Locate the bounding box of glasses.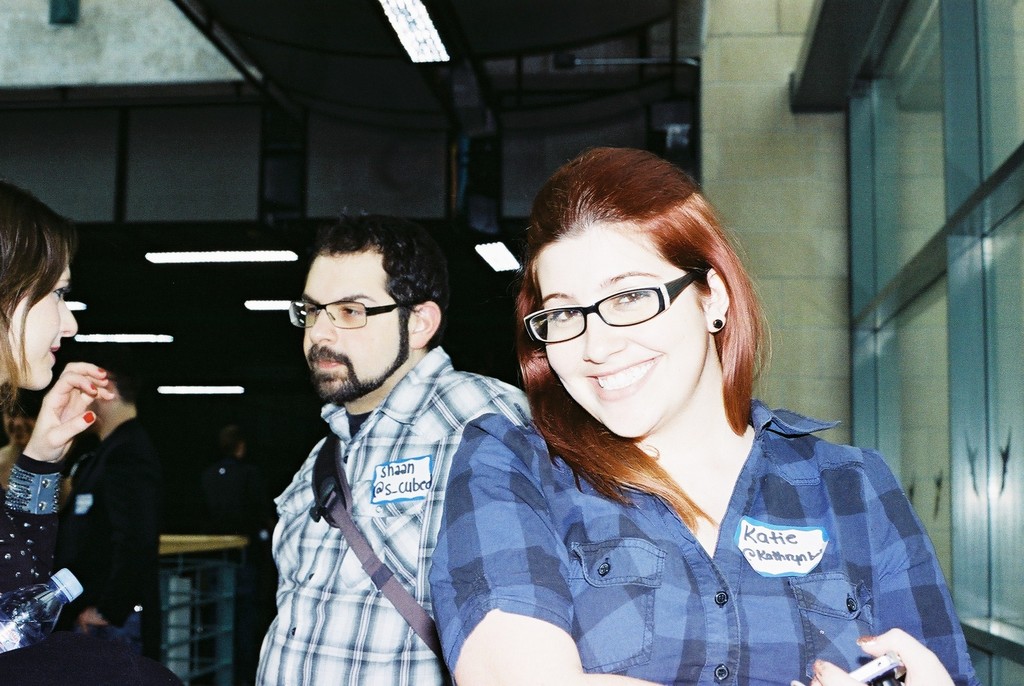
Bounding box: select_region(284, 296, 408, 332).
